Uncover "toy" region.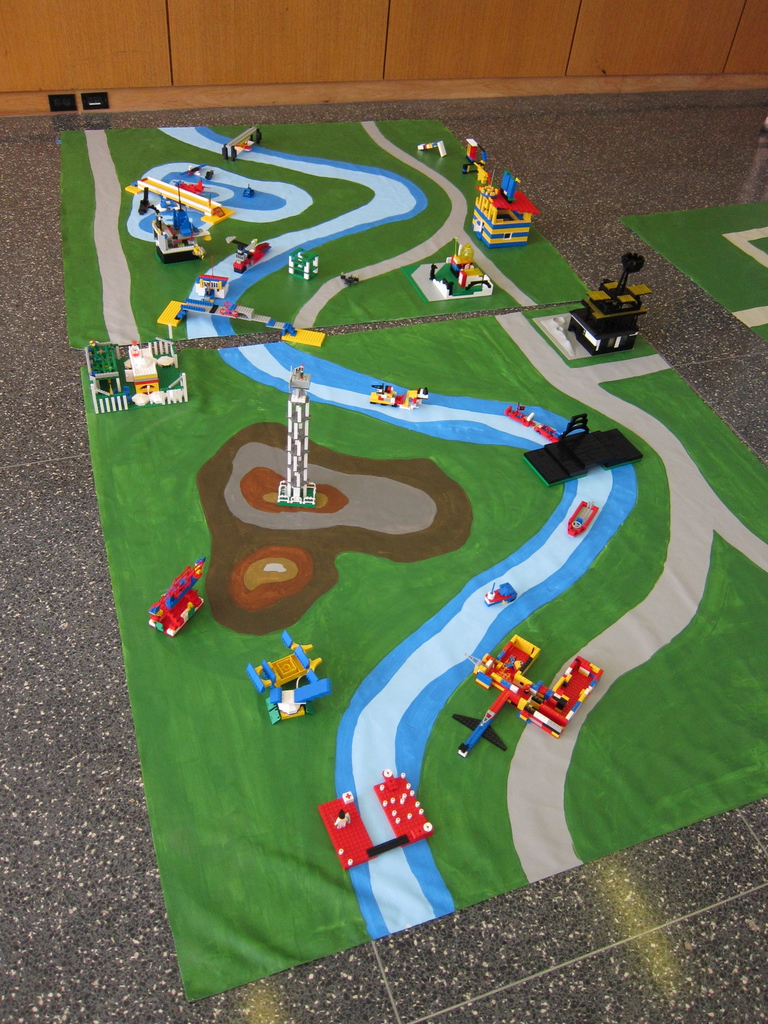
Uncovered: left=569, top=258, right=660, bottom=363.
